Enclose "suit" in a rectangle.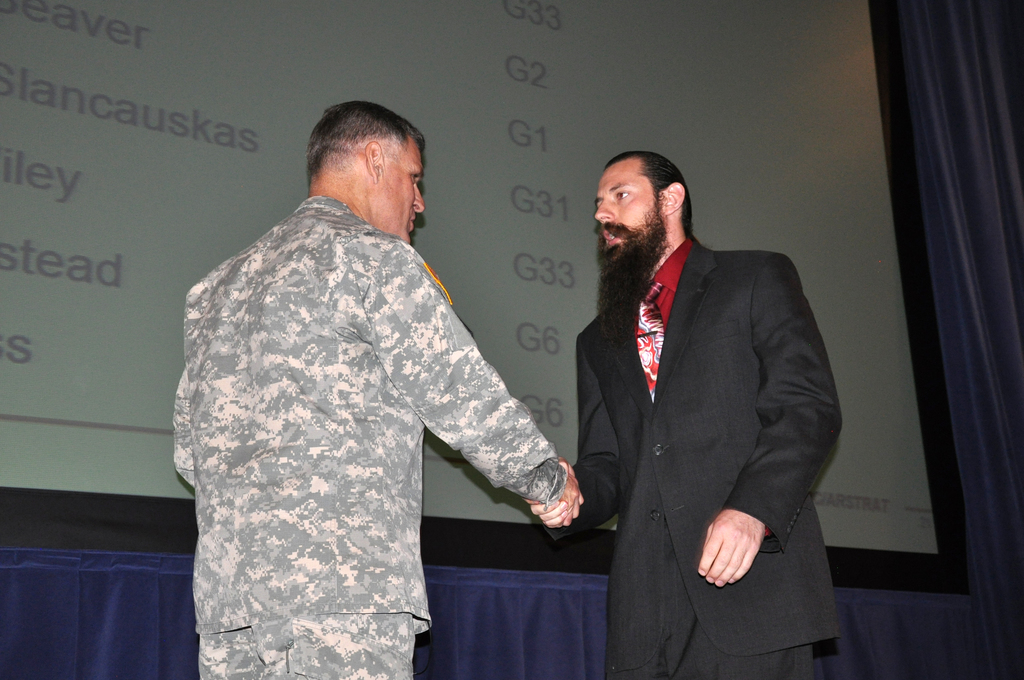
bbox=(611, 180, 885, 652).
